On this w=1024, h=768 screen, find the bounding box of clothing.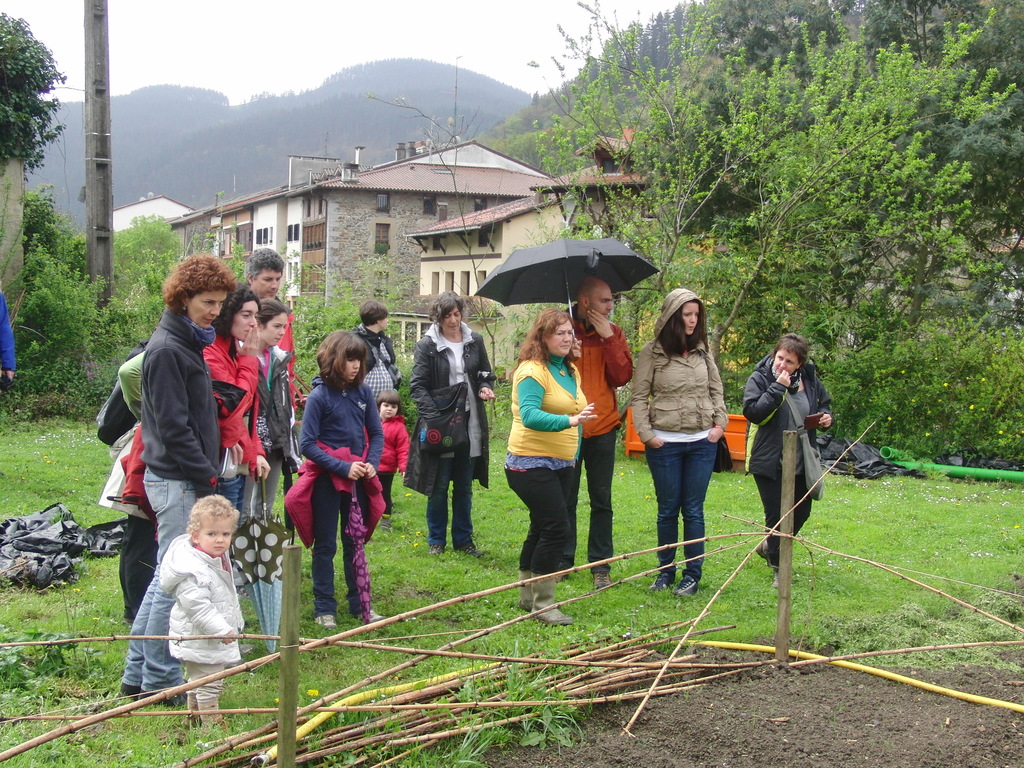
Bounding box: l=148, t=307, r=219, b=499.
